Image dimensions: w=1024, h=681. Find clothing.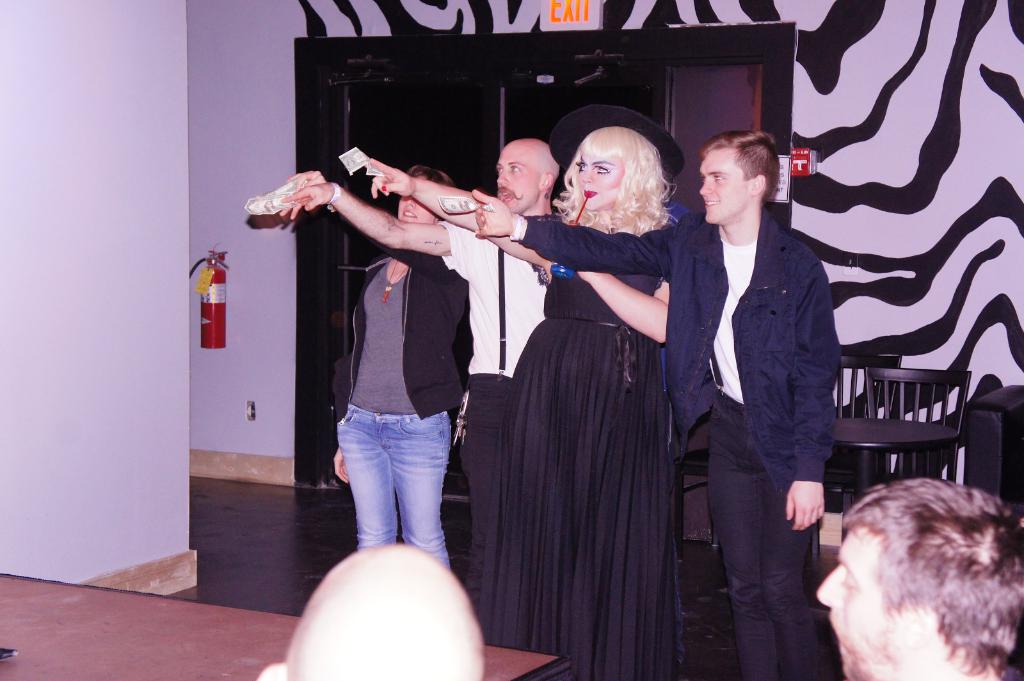
box(514, 202, 845, 680).
